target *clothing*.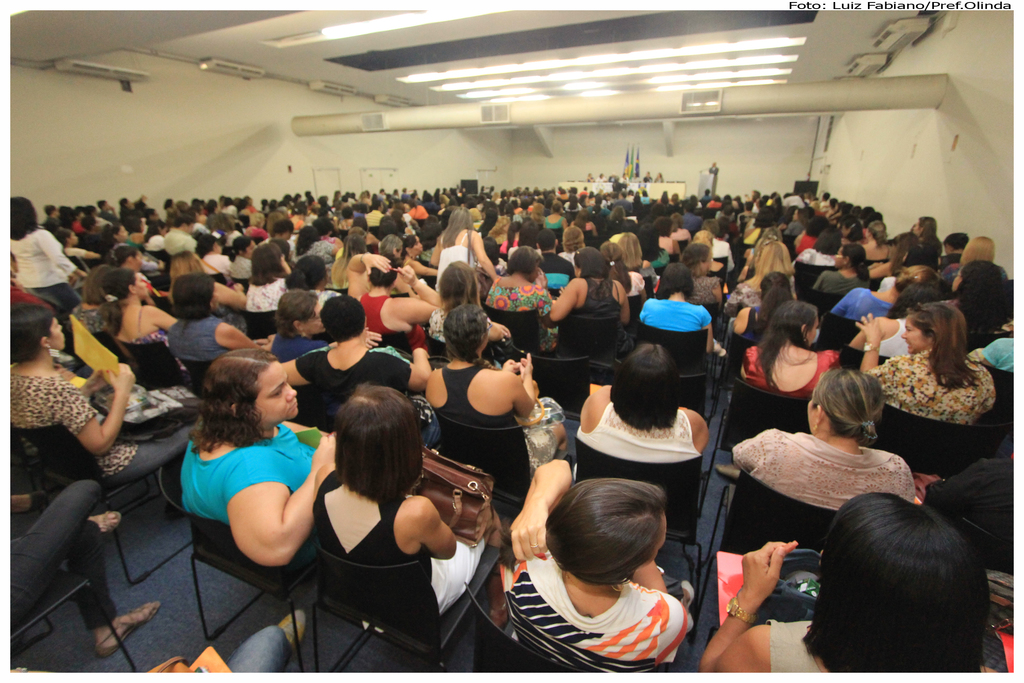
Target region: (632, 289, 712, 338).
